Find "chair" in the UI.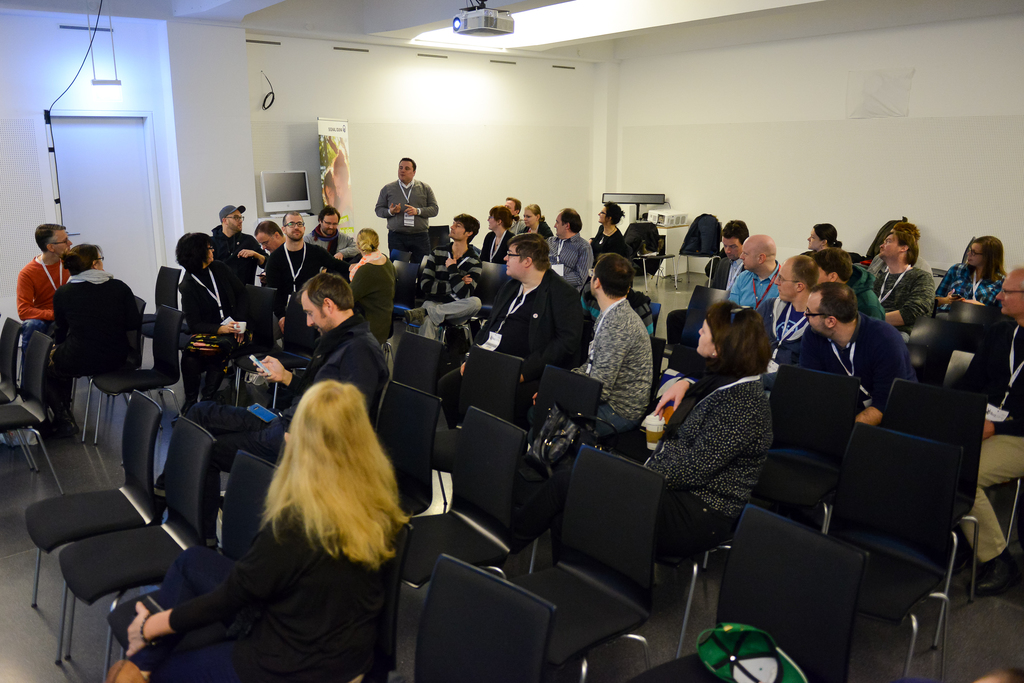
UI element at BBox(499, 441, 657, 682).
